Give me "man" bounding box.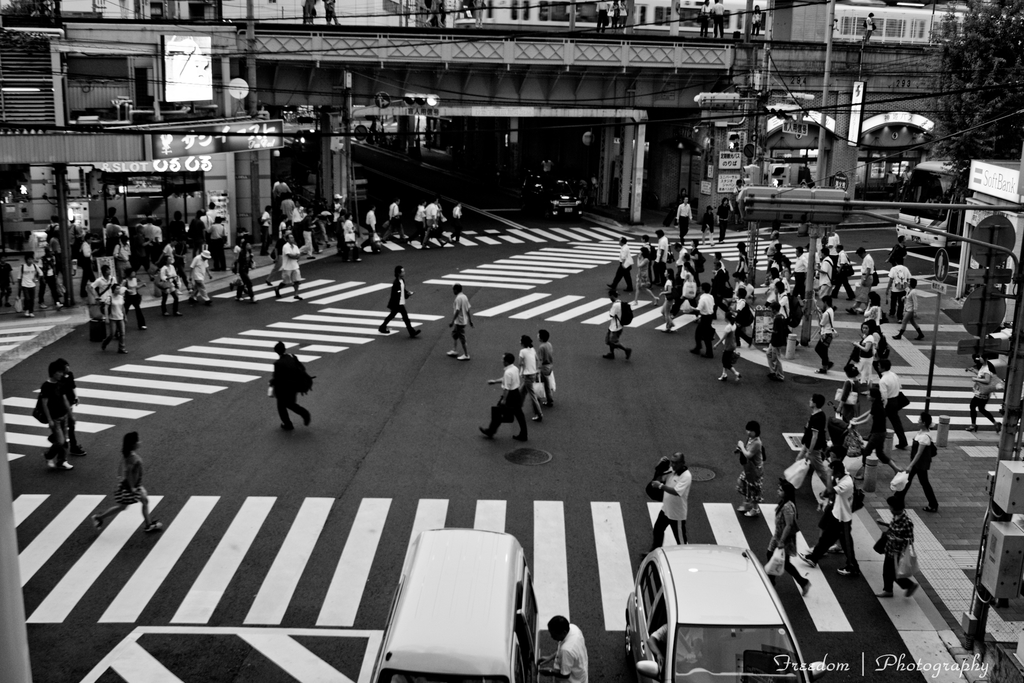
{"left": 88, "top": 265, "right": 114, "bottom": 339}.
